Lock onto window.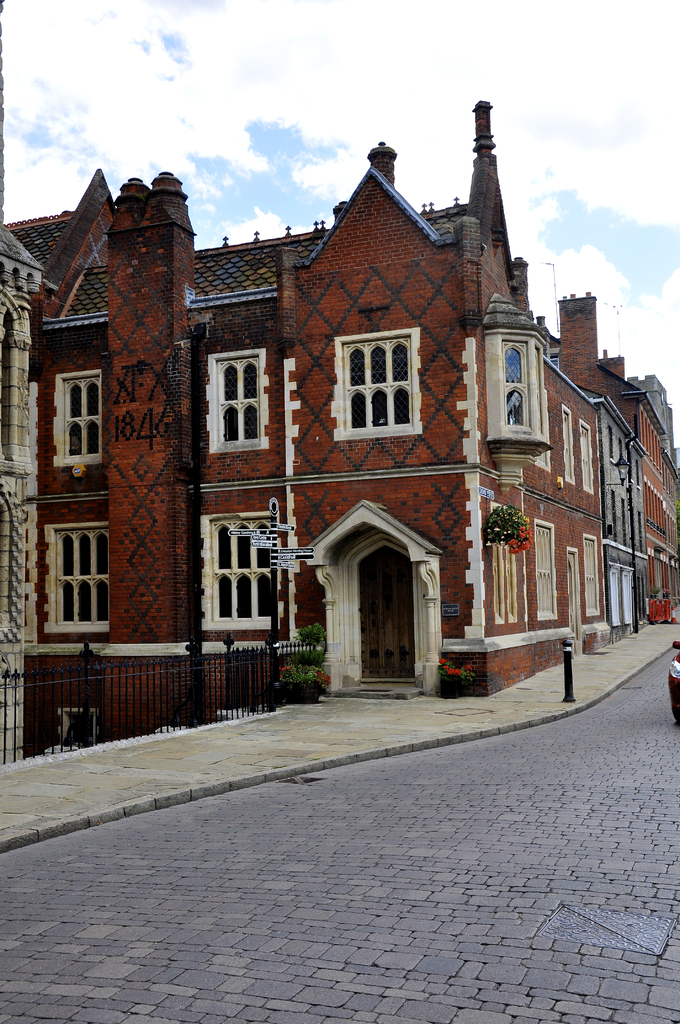
Locked: 54,367,101,467.
